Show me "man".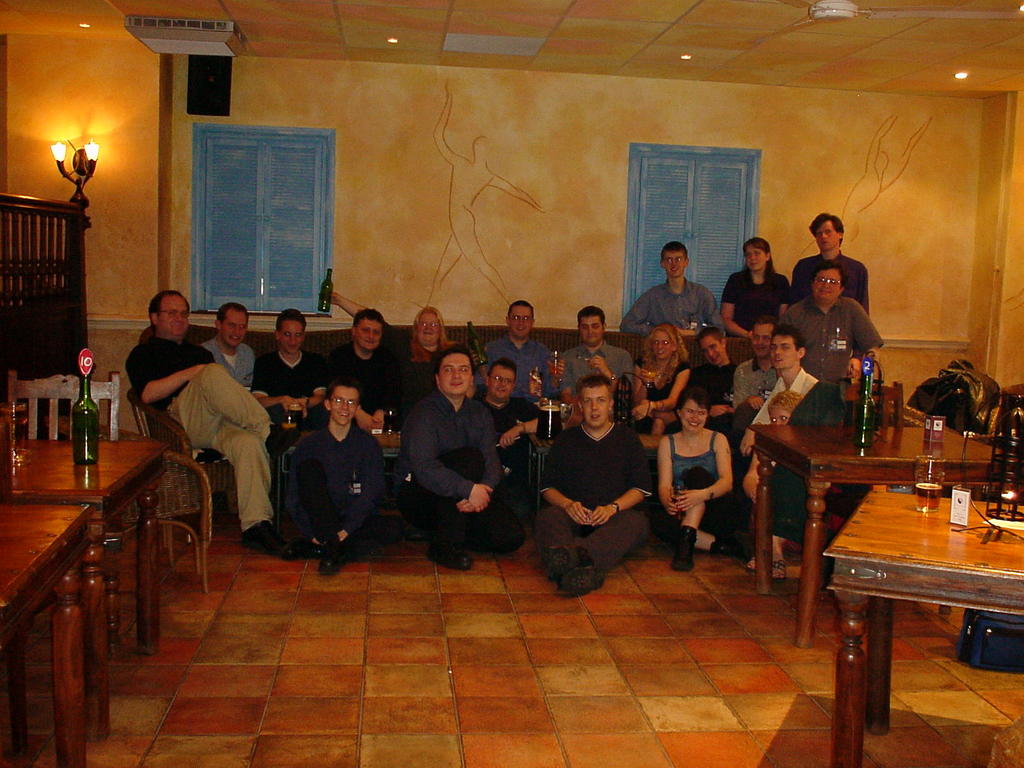
"man" is here: box(483, 353, 546, 550).
